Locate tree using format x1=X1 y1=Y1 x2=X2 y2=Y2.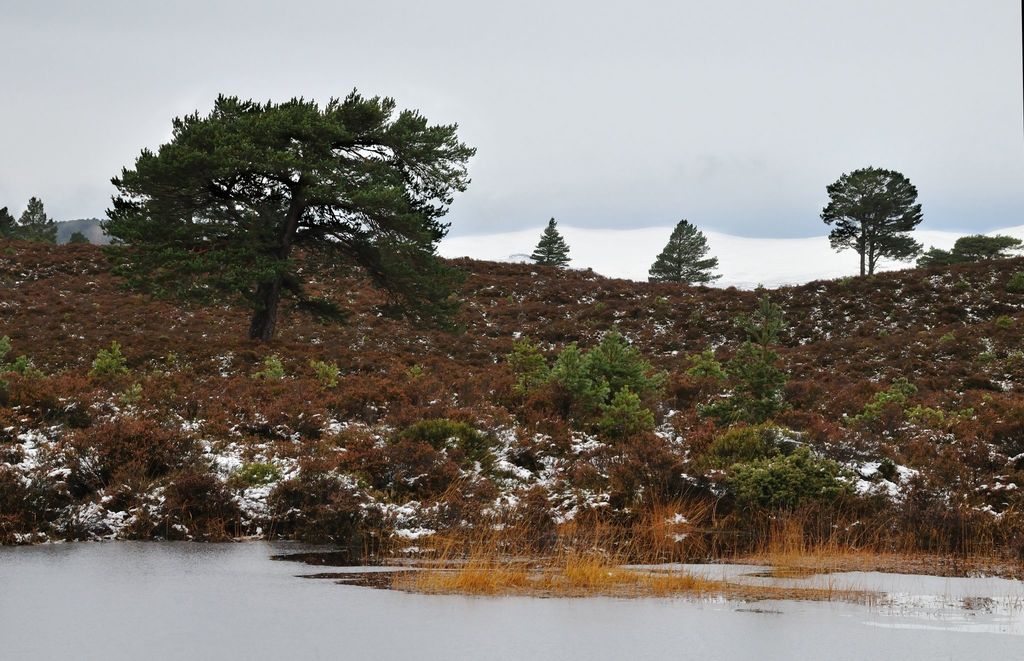
x1=0 y1=193 x2=64 y2=255.
